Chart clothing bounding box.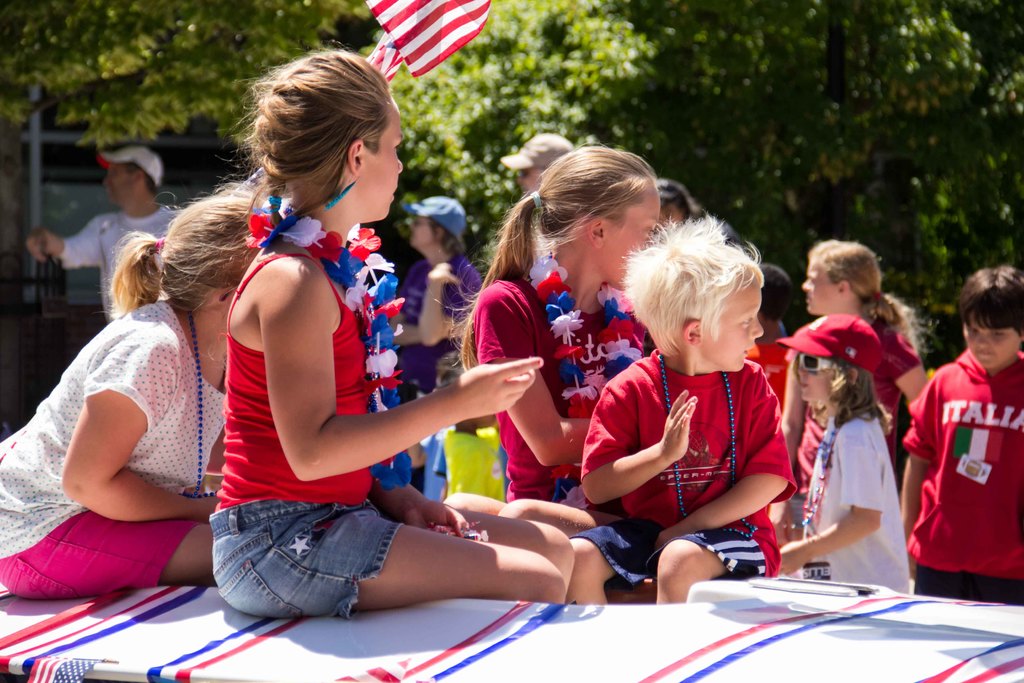
Charted: l=0, t=295, r=228, b=598.
